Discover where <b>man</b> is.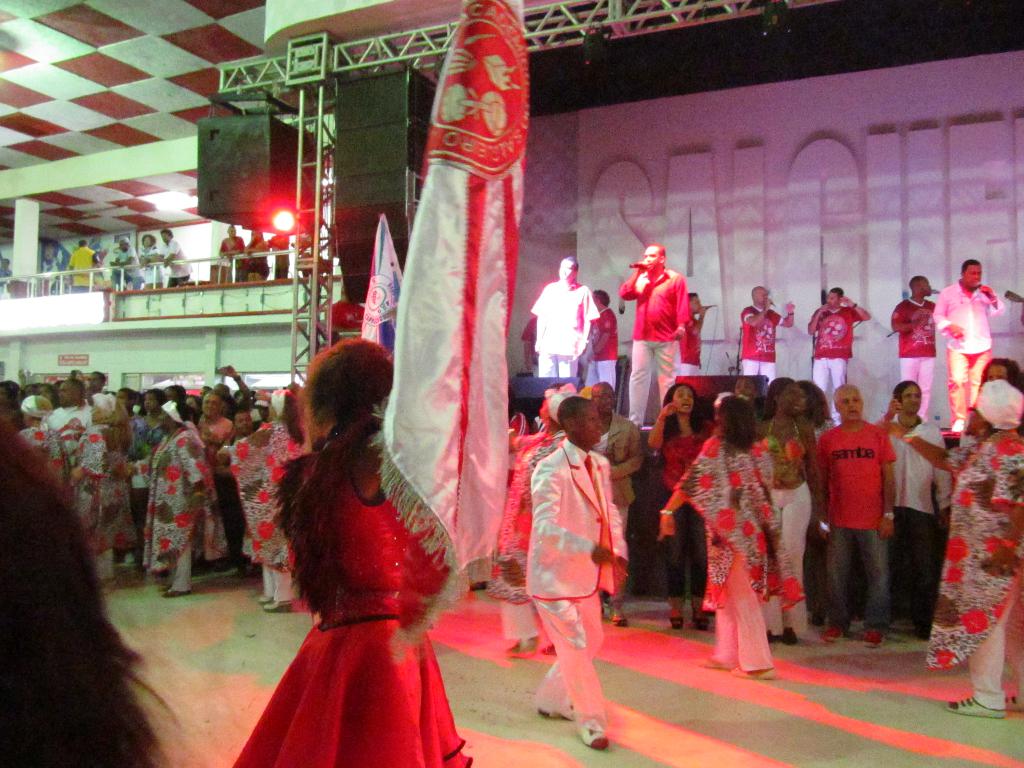
Discovered at BBox(104, 233, 139, 297).
